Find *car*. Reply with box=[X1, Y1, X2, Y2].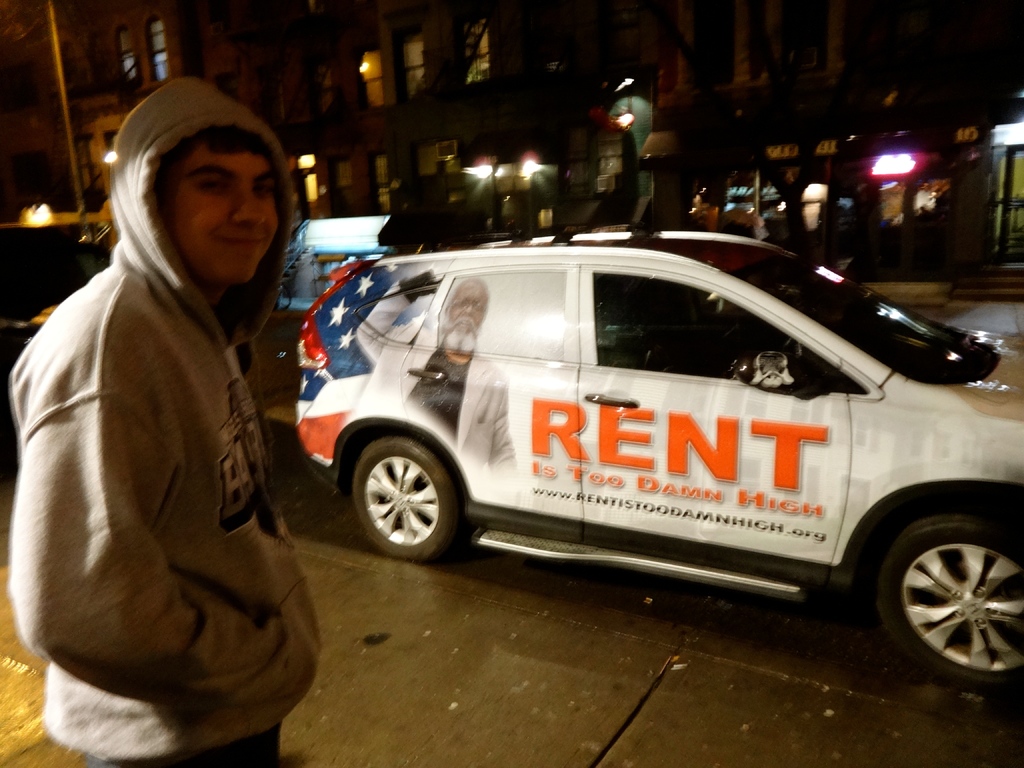
box=[0, 223, 110, 369].
